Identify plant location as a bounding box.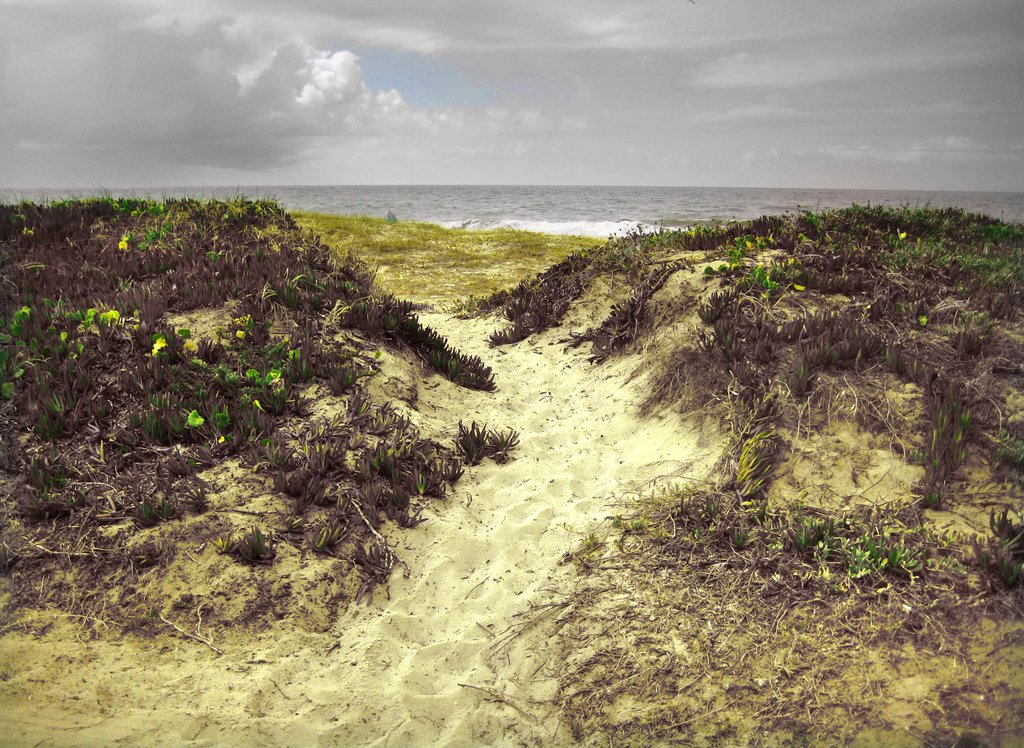
l=0, t=188, r=24, b=243.
